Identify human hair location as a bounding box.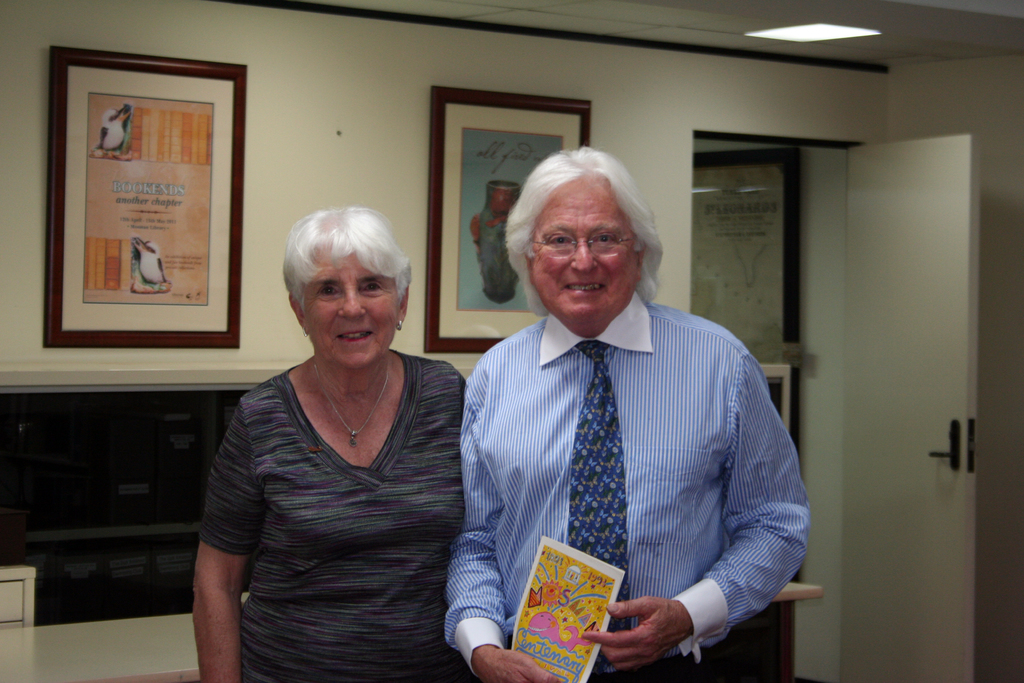
bbox=[282, 206, 416, 318].
